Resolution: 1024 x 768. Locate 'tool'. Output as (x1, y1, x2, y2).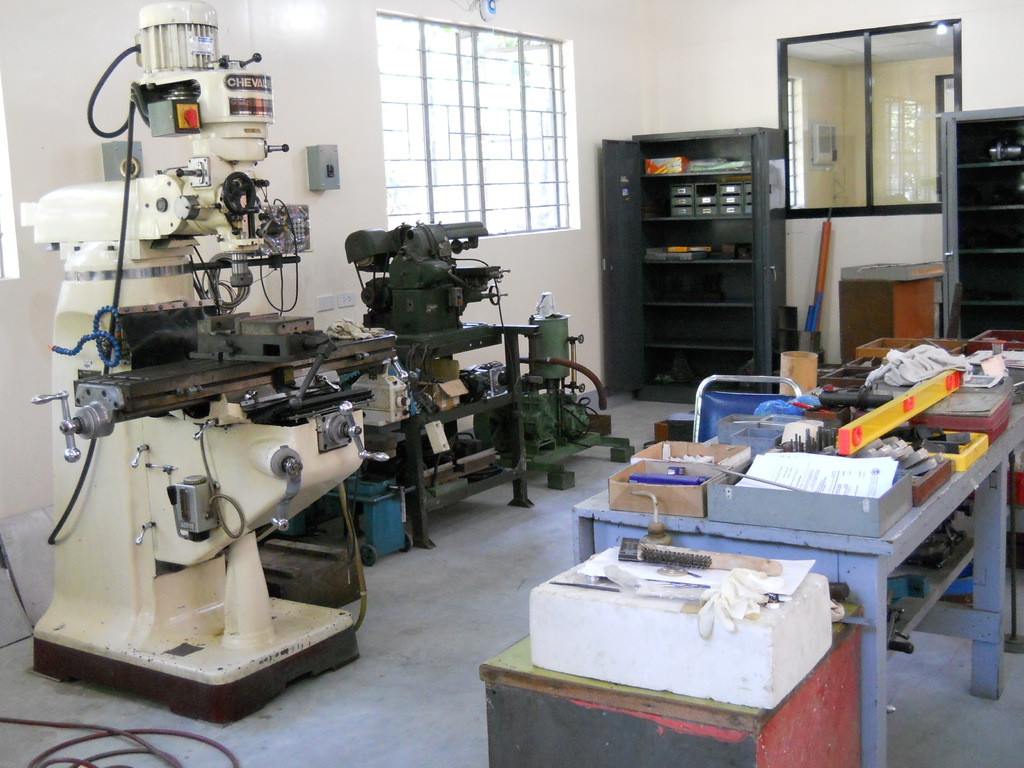
(612, 534, 771, 591).
